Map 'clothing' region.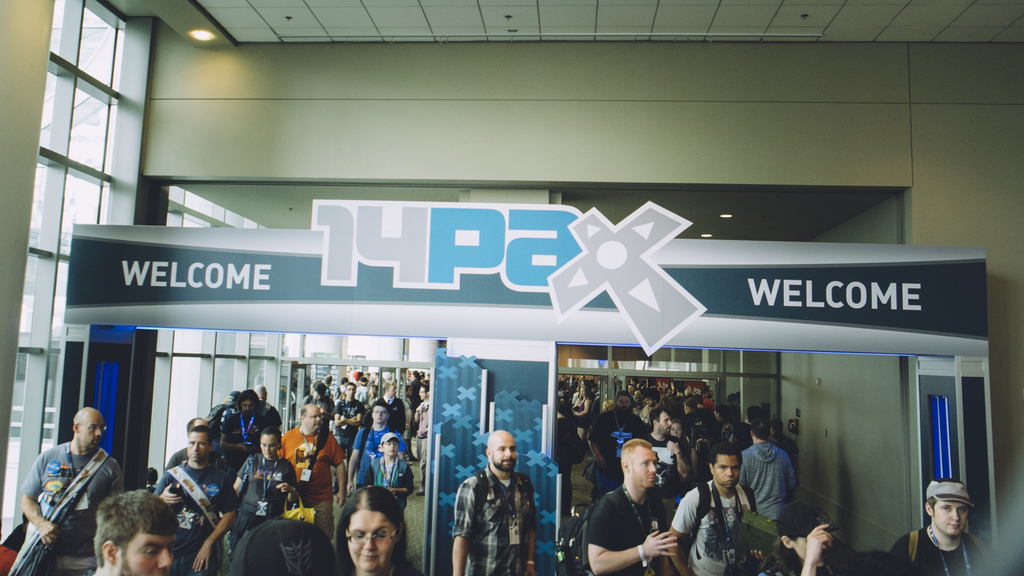
Mapped to [left=330, top=394, right=370, bottom=443].
